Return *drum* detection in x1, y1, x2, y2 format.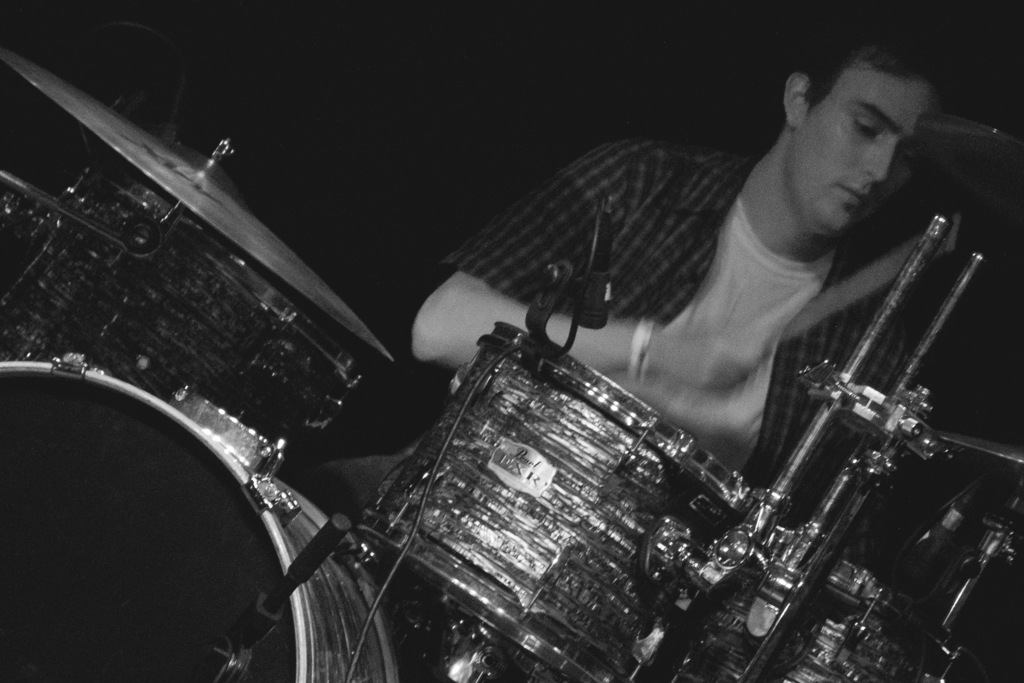
0, 352, 401, 682.
